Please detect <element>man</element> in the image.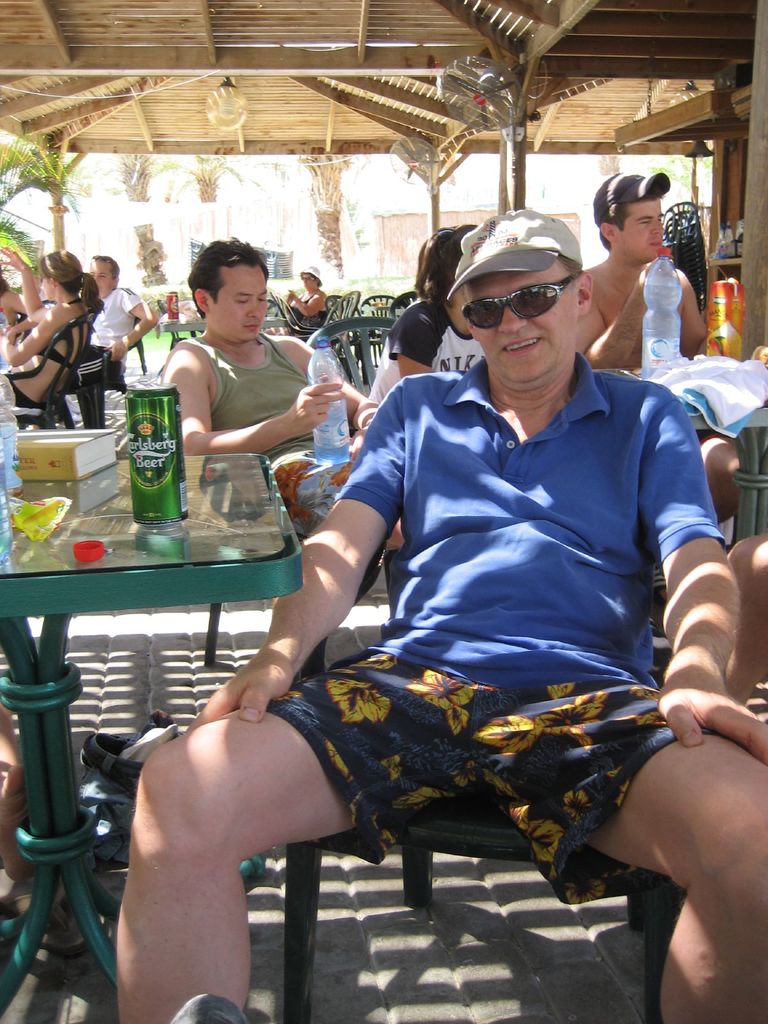
[157,241,456,594].
